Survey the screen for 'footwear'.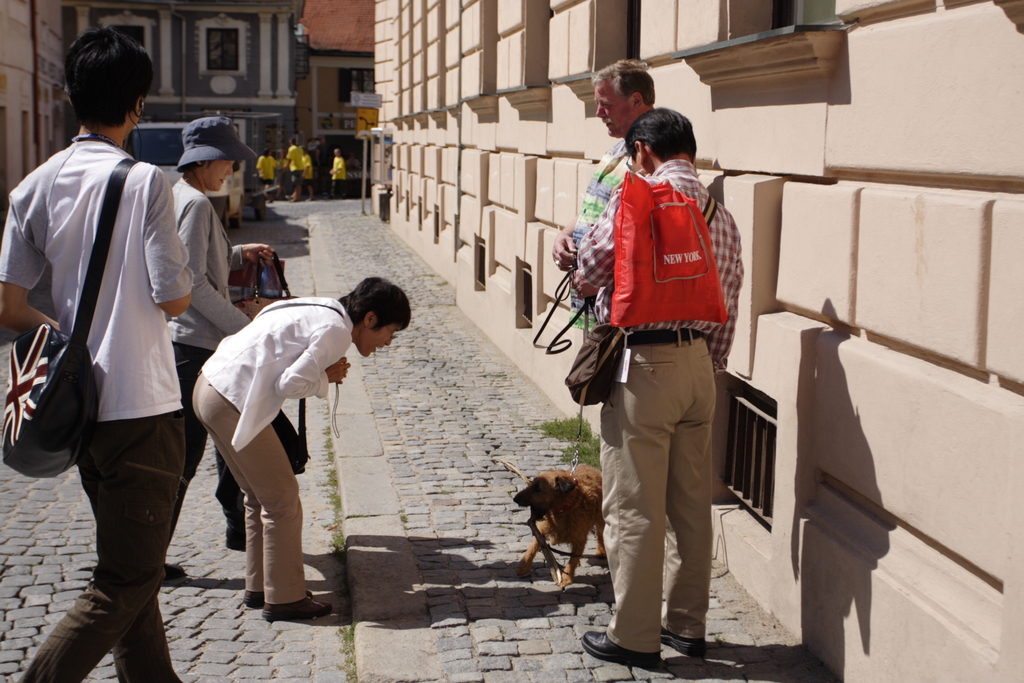
Survey found: box(163, 567, 188, 588).
